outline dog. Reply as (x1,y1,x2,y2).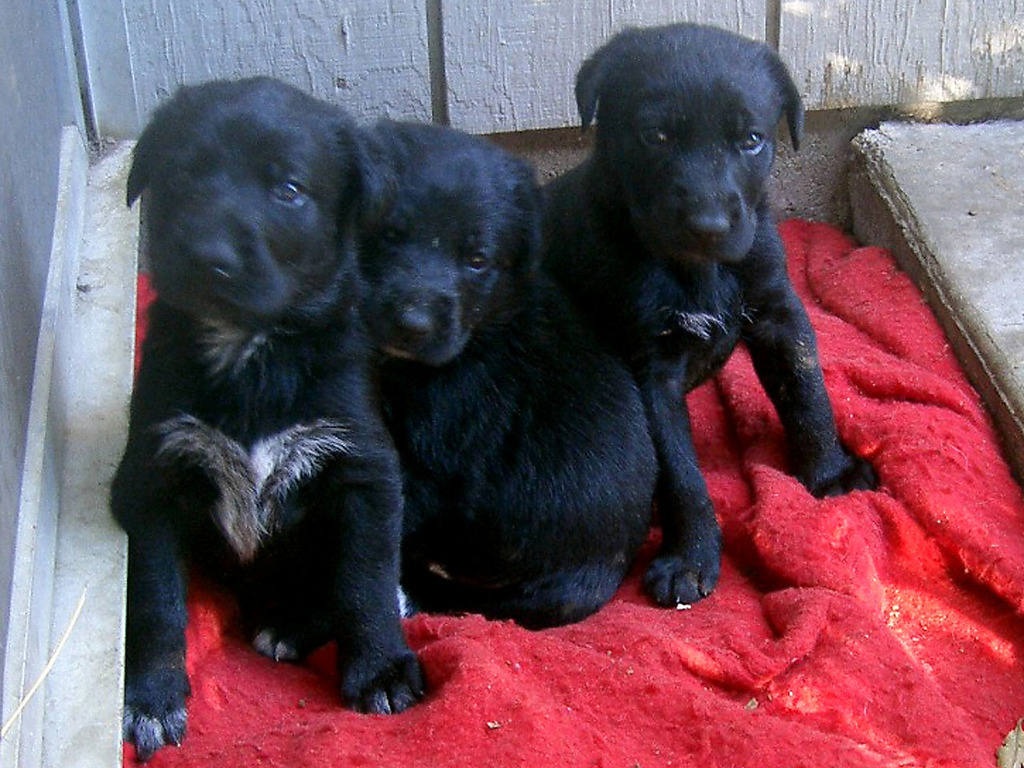
(99,74,430,758).
